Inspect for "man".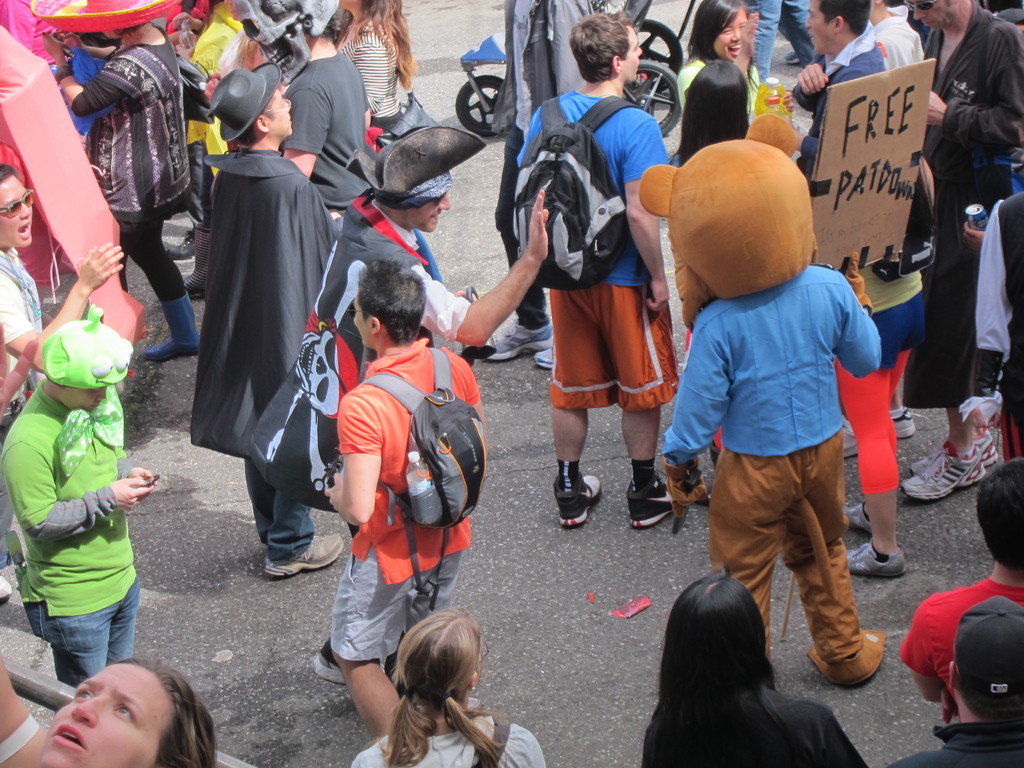
Inspection: region(509, 13, 673, 526).
